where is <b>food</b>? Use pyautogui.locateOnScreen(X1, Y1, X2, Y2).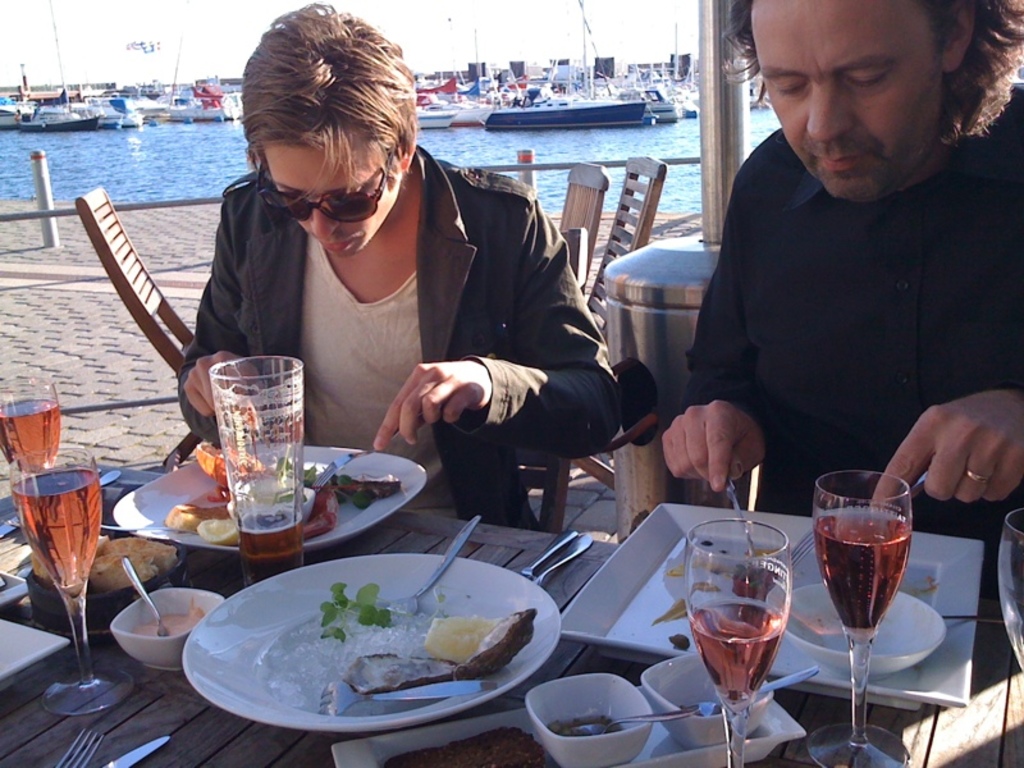
pyautogui.locateOnScreen(29, 532, 180, 598).
